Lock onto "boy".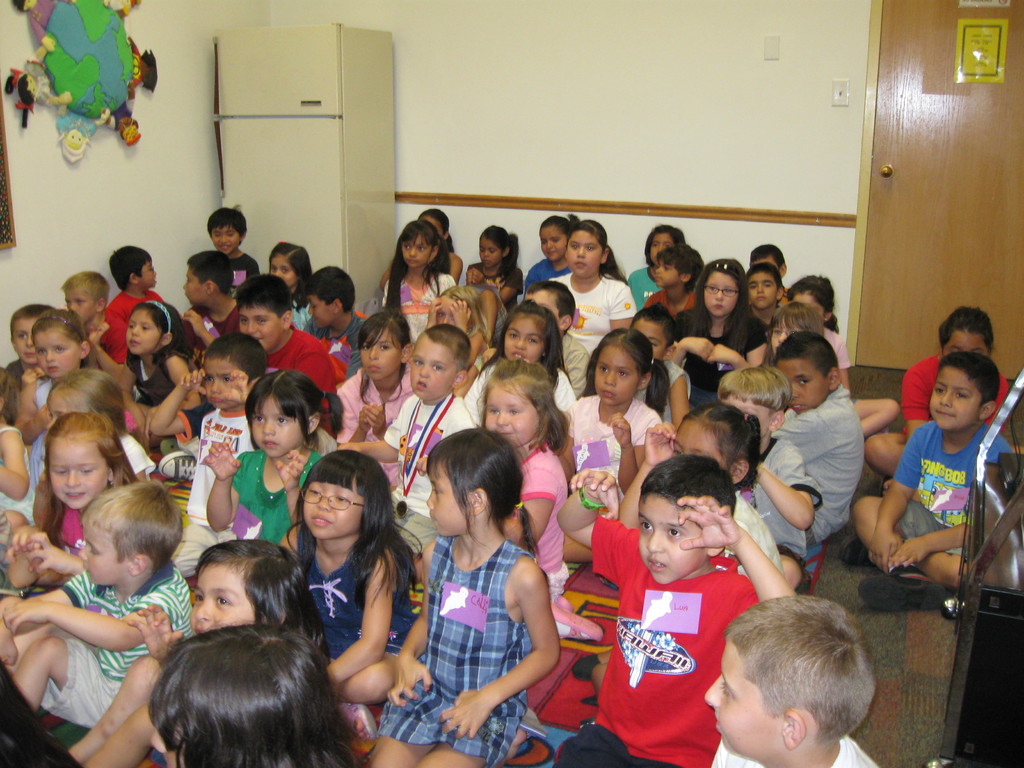
Locked: [234,273,345,438].
